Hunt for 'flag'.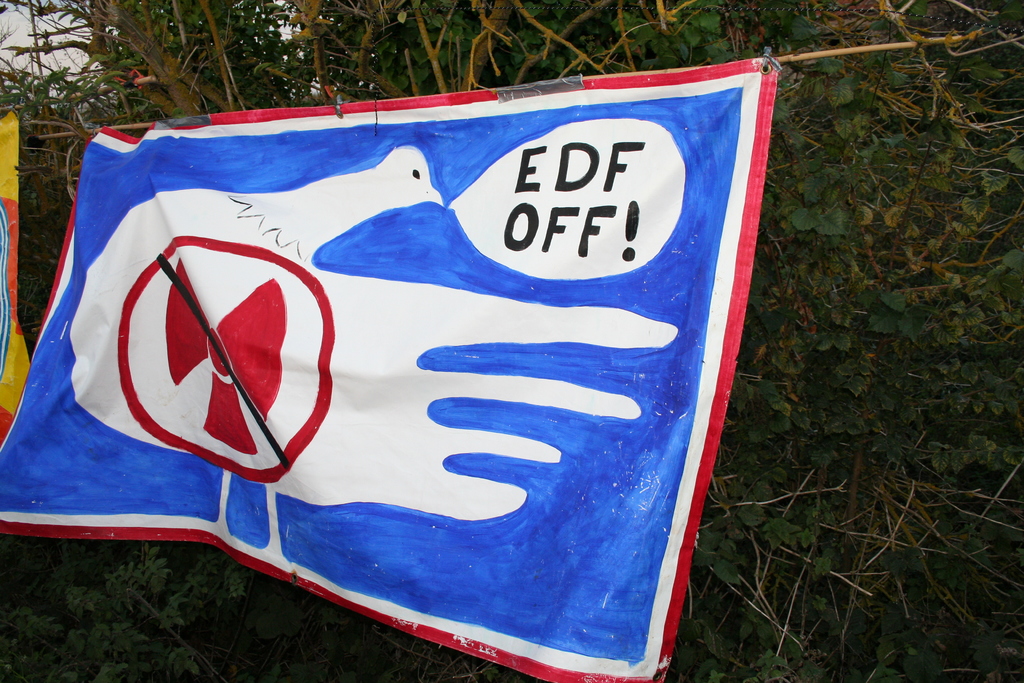
Hunted down at Rect(0, 58, 794, 682).
